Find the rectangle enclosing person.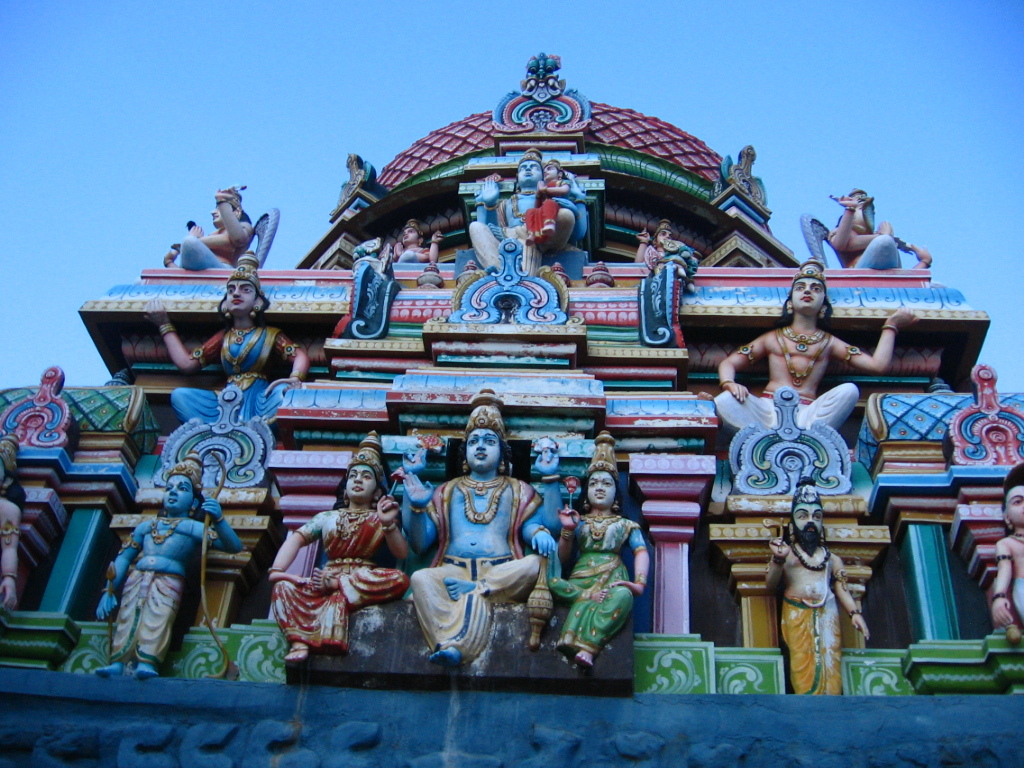
detection(556, 432, 654, 674).
